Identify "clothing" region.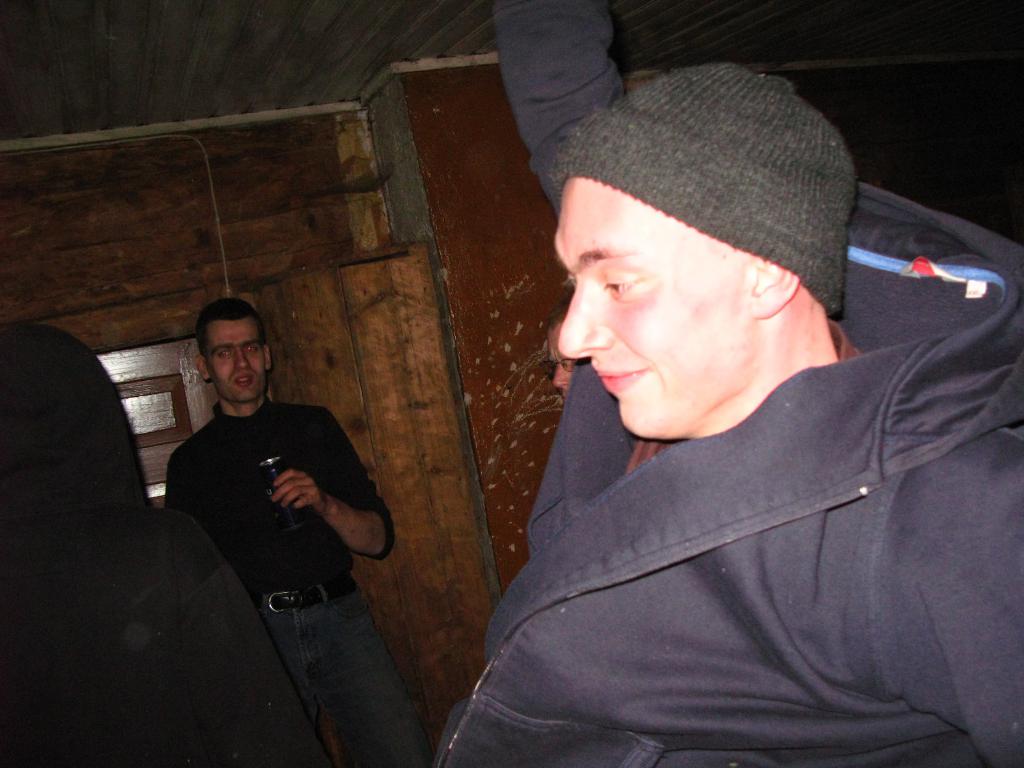
Region: [166, 388, 422, 767].
